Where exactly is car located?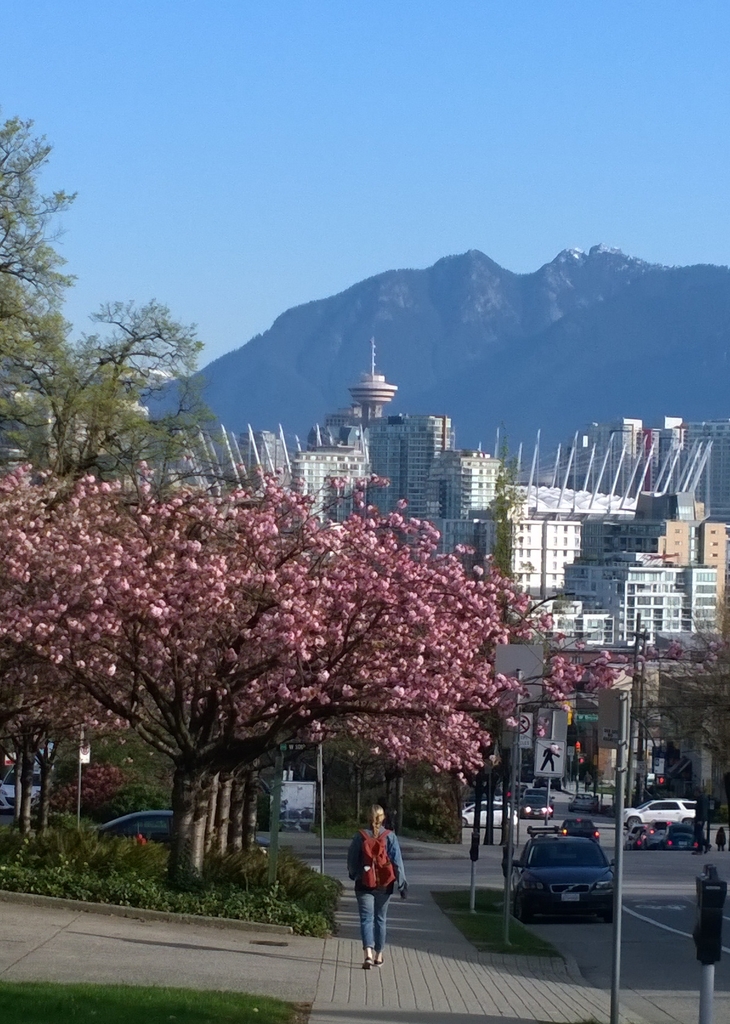
Its bounding box is {"left": 514, "top": 837, "right": 617, "bottom": 922}.
